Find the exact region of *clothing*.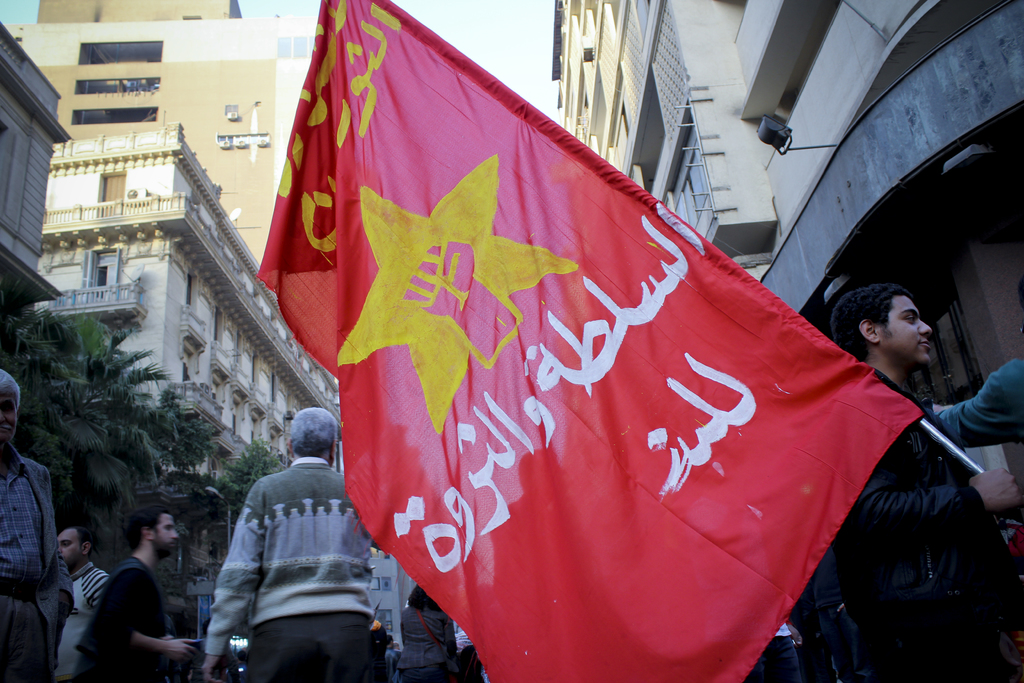
Exact region: BBox(816, 368, 1015, 682).
